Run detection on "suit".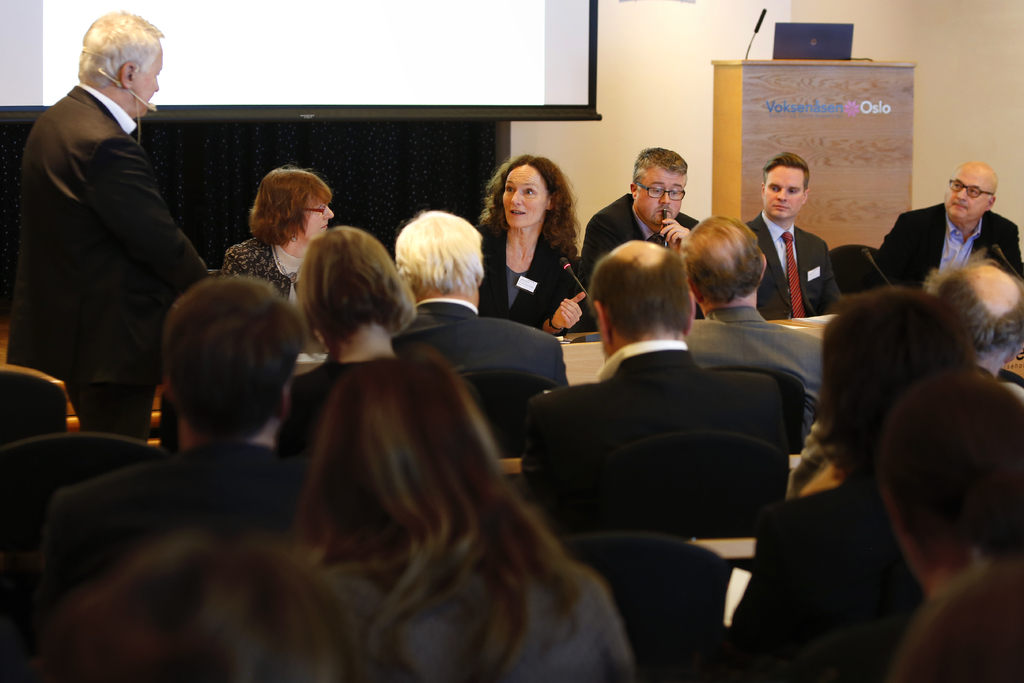
Result: {"left": 42, "top": 441, "right": 319, "bottom": 625}.
